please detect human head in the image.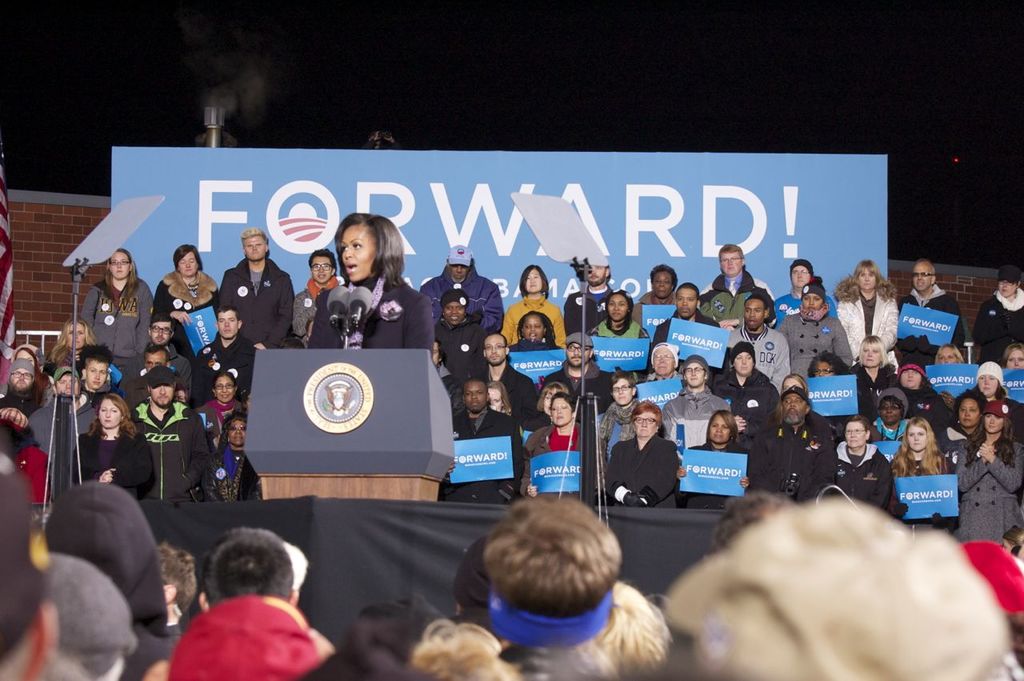
{"left": 958, "top": 393, "right": 978, "bottom": 426}.
